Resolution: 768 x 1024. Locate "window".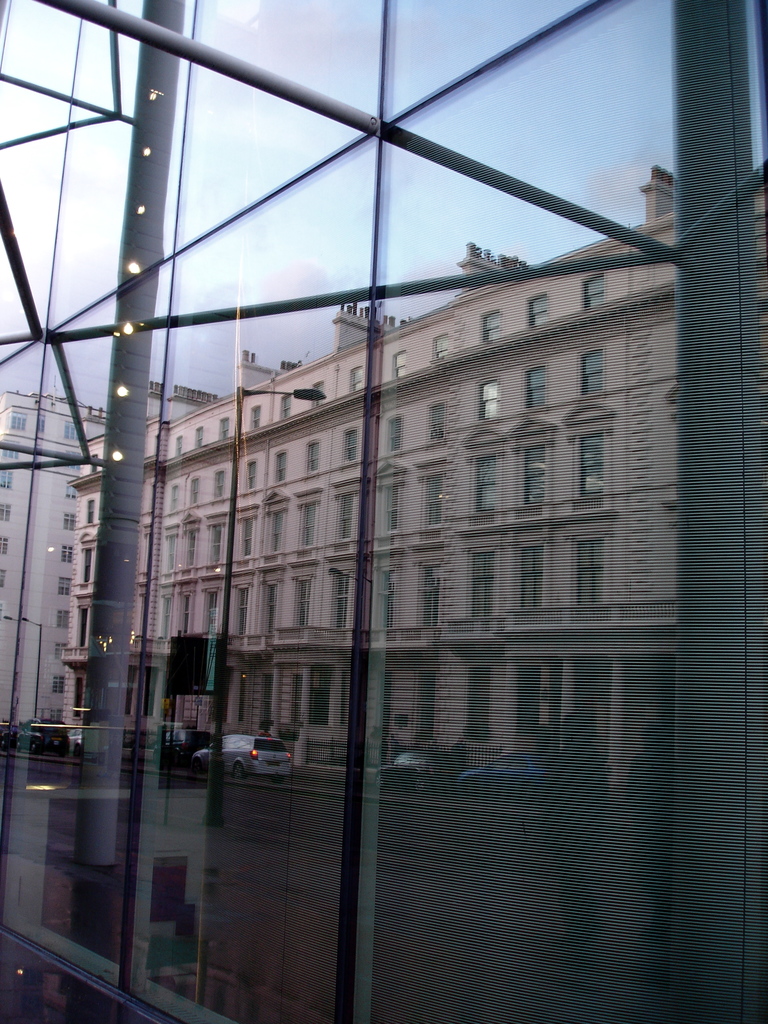
(x1=243, y1=519, x2=251, y2=561).
